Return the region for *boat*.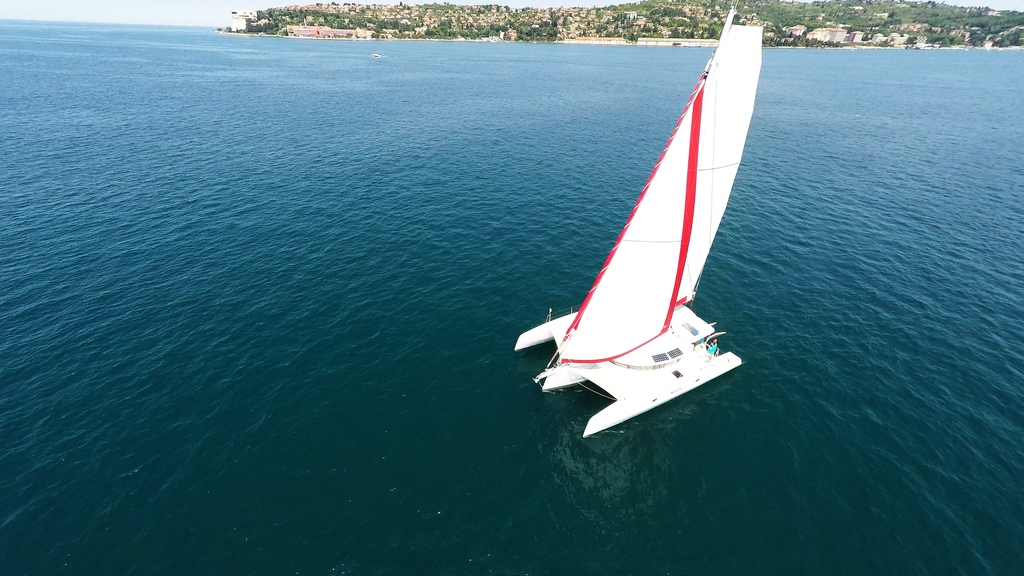
(left=506, top=22, right=765, bottom=454).
